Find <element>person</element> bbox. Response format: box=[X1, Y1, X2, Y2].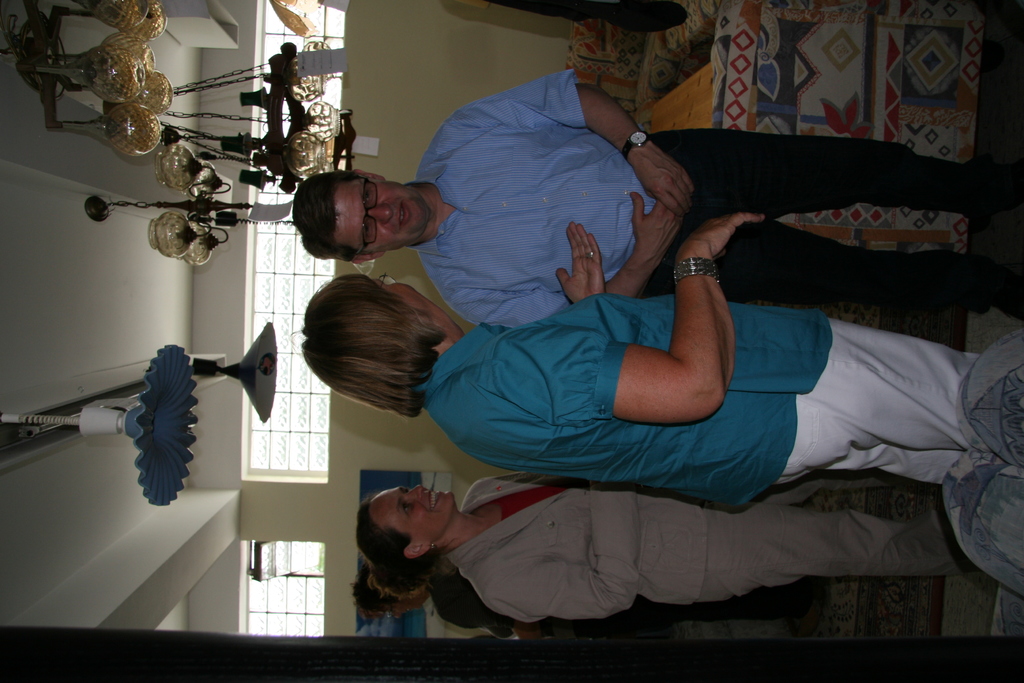
box=[351, 556, 825, 636].
